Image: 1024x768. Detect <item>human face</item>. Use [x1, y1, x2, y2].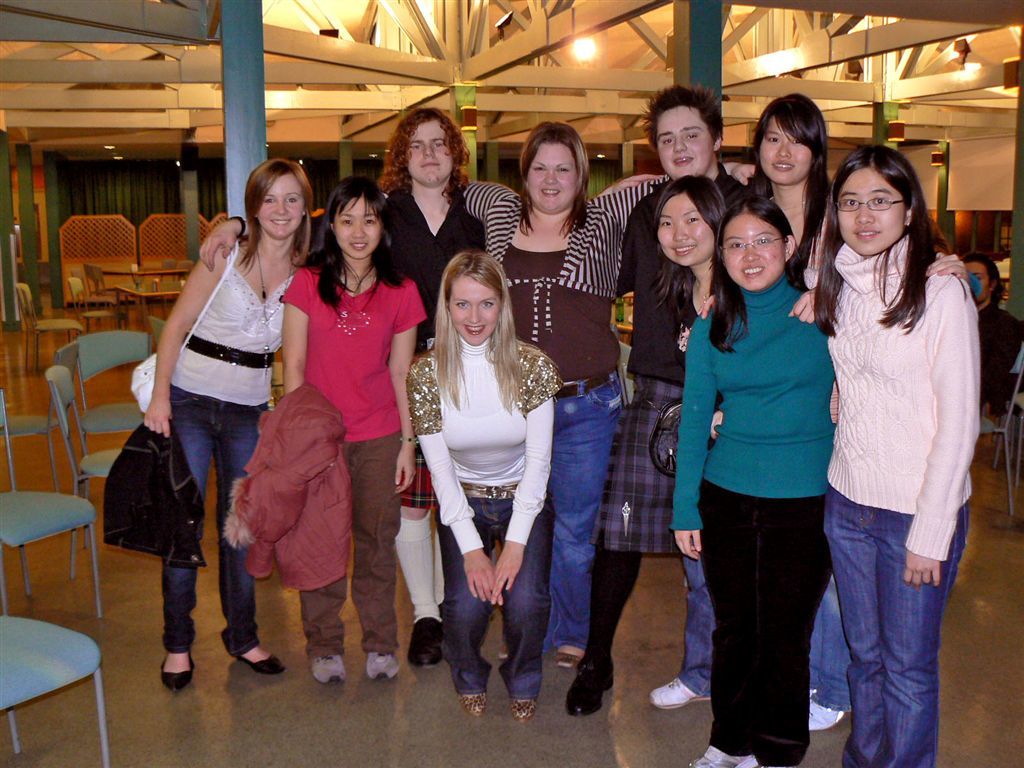
[259, 175, 305, 234].
